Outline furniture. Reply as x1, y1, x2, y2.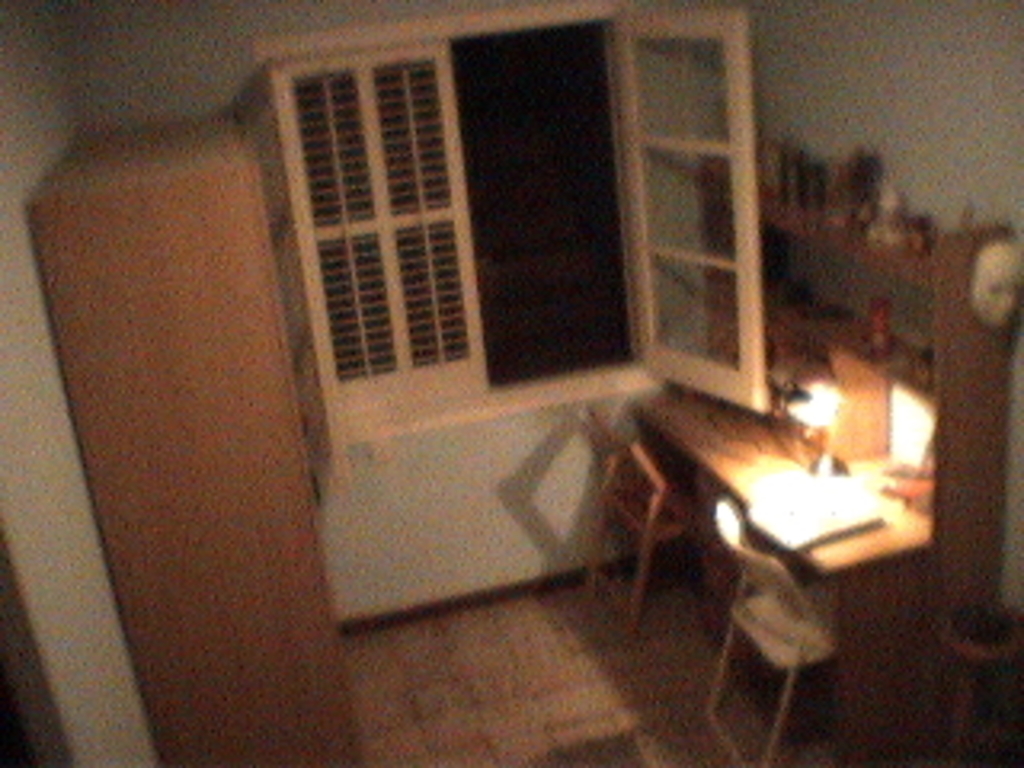
582, 397, 704, 630.
